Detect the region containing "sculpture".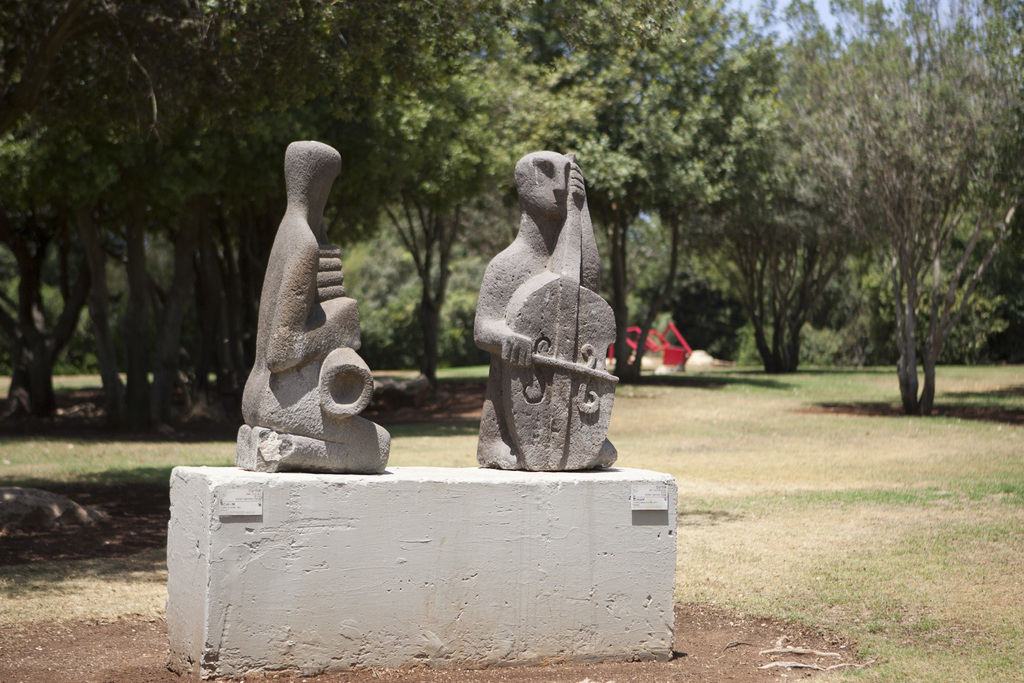
Rect(227, 138, 398, 477).
